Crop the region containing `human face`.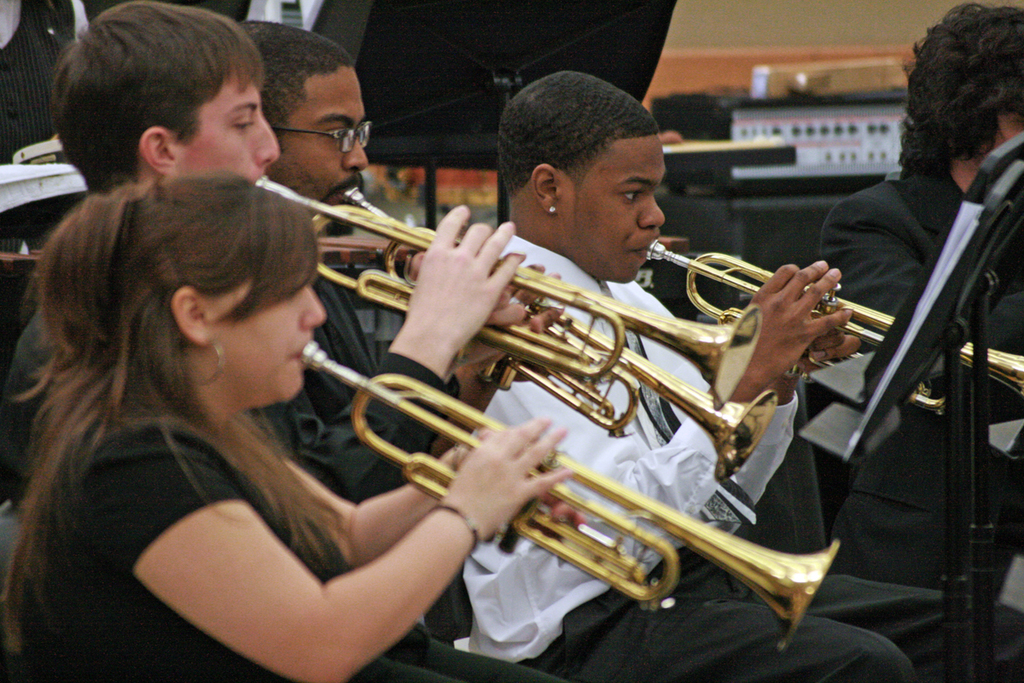
Crop region: pyautogui.locateOnScreen(154, 38, 288, 197).
